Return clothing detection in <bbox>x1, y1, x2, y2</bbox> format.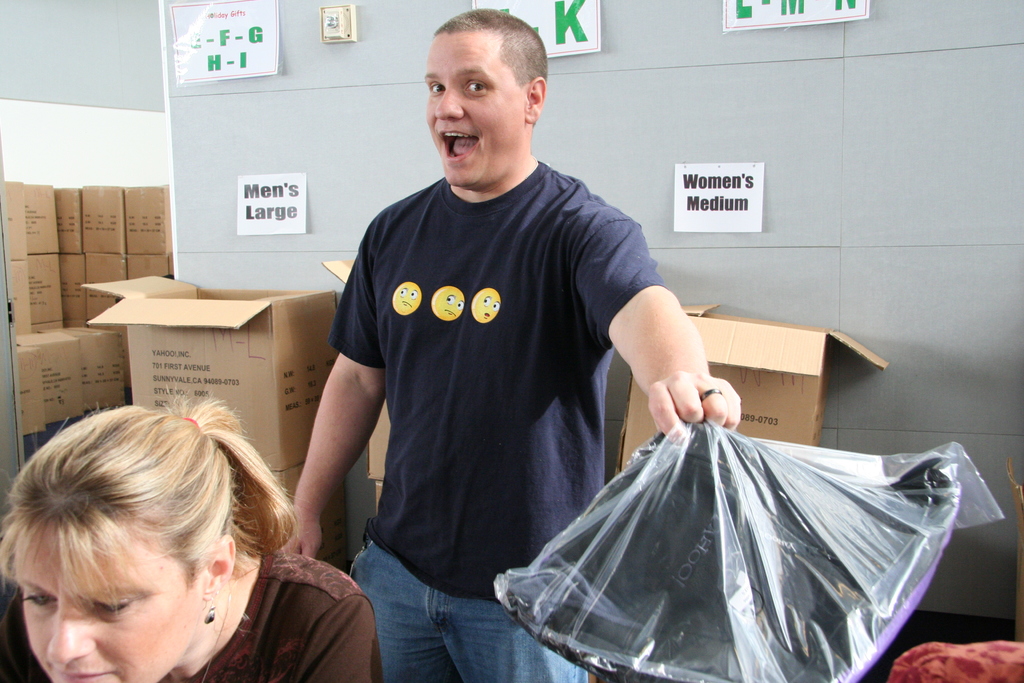
<bbox>0, 551, 384, 682</bbox>.
